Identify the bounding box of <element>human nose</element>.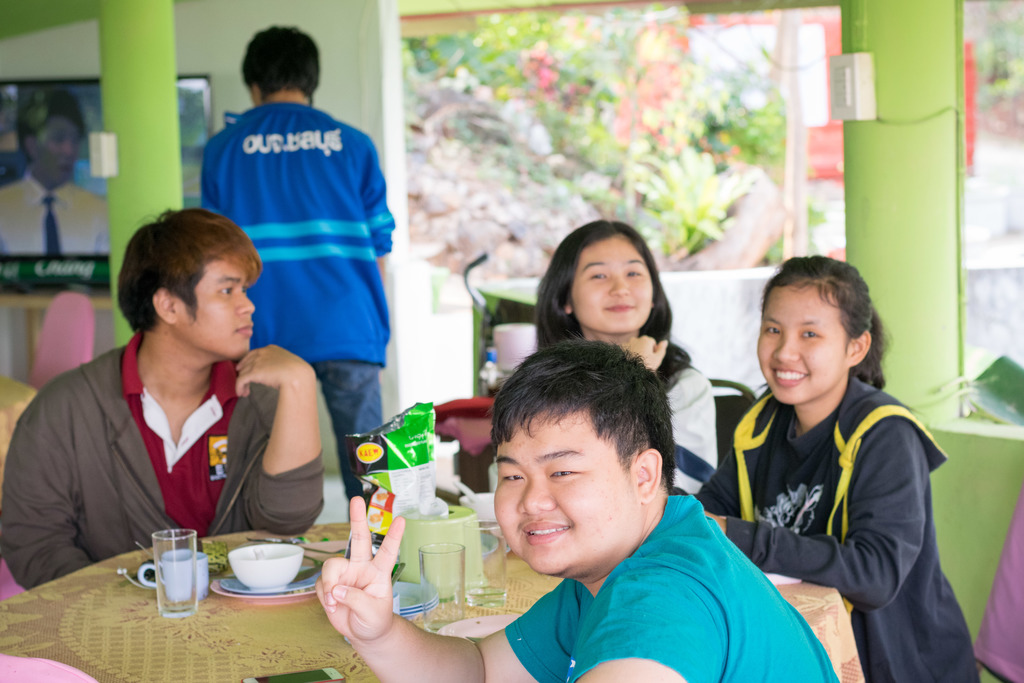
{"left": 514, "top": 477, "right": 556, "bottom": 517}.
